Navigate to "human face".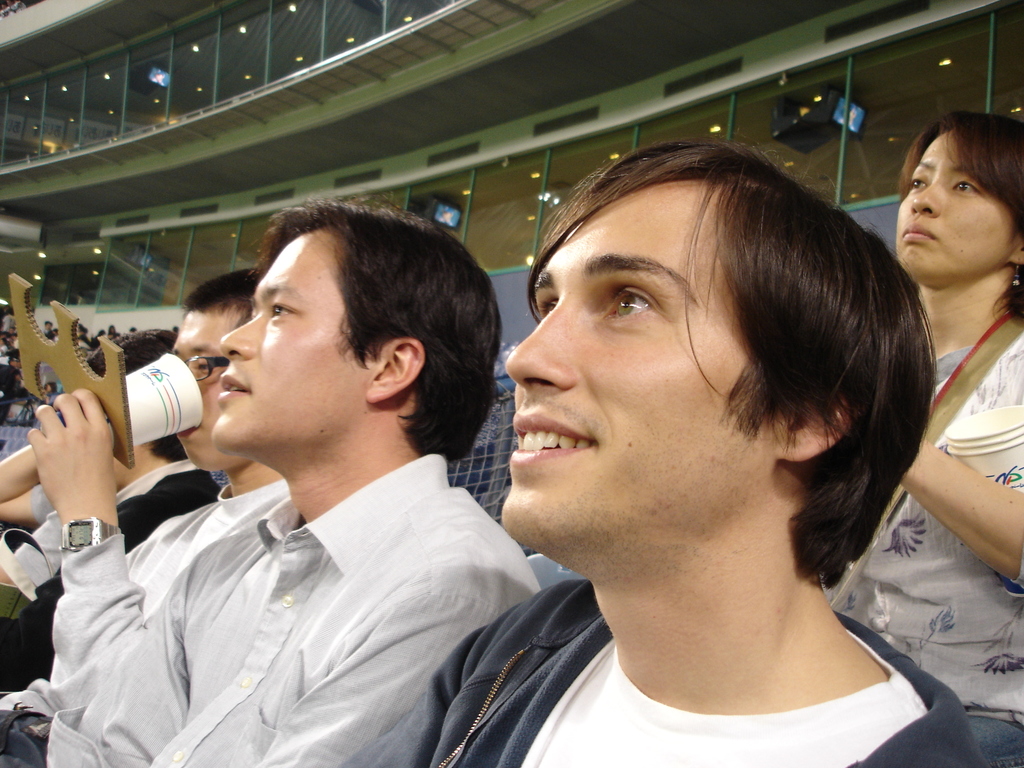
Navigation target: 172,309,237,468.
